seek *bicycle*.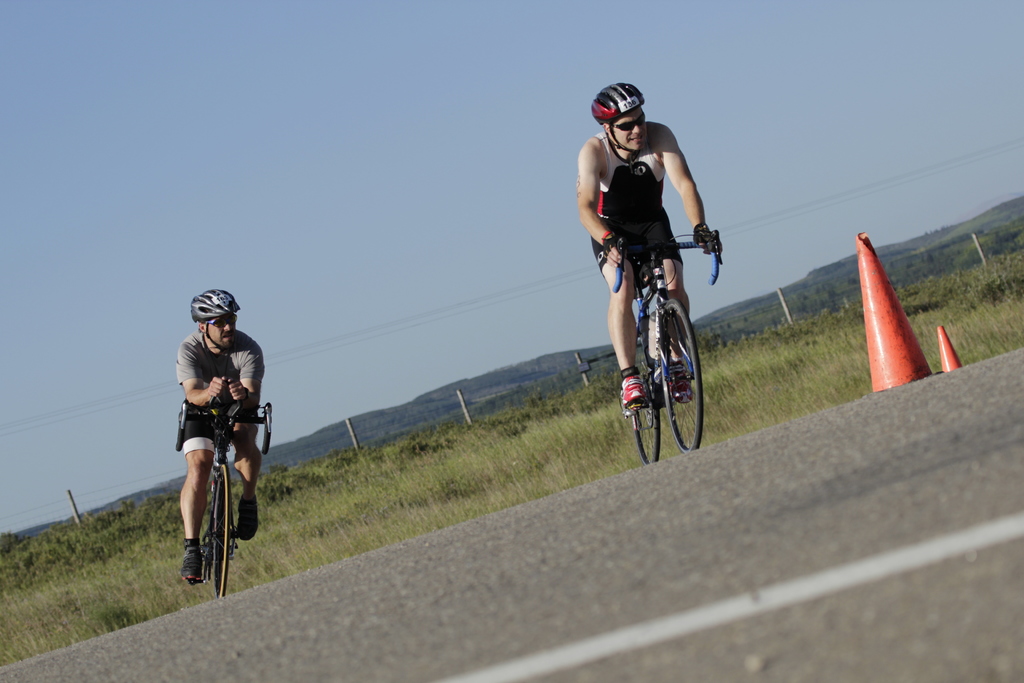
[186, 384, 273, 602].
